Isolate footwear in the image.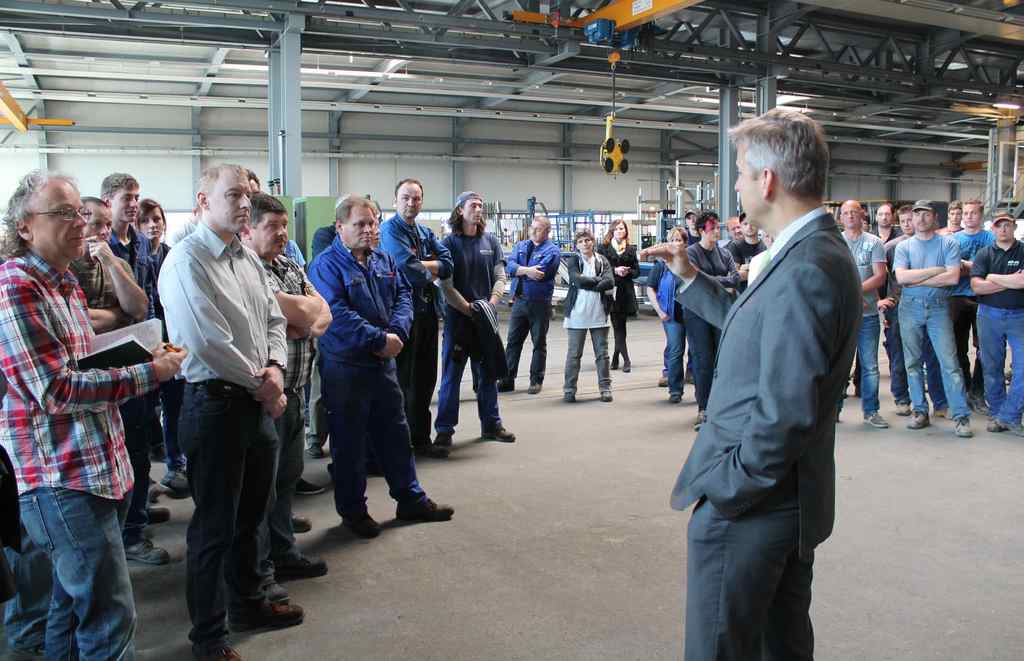
Isolated region: 121:528:171:569.
